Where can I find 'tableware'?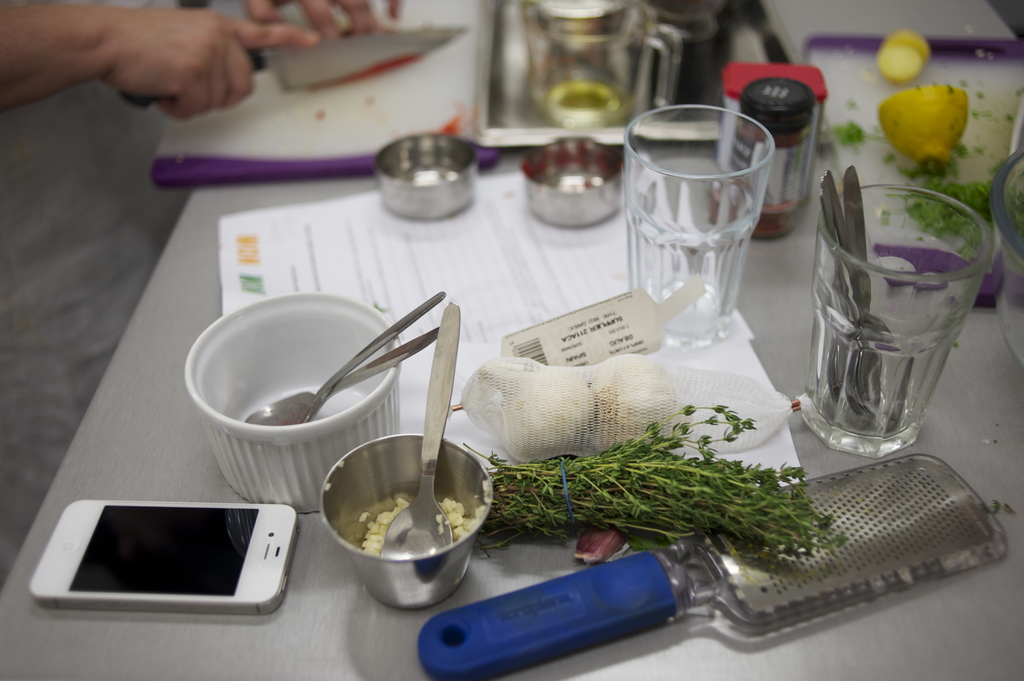
You can find it at 473 0 796 147.
